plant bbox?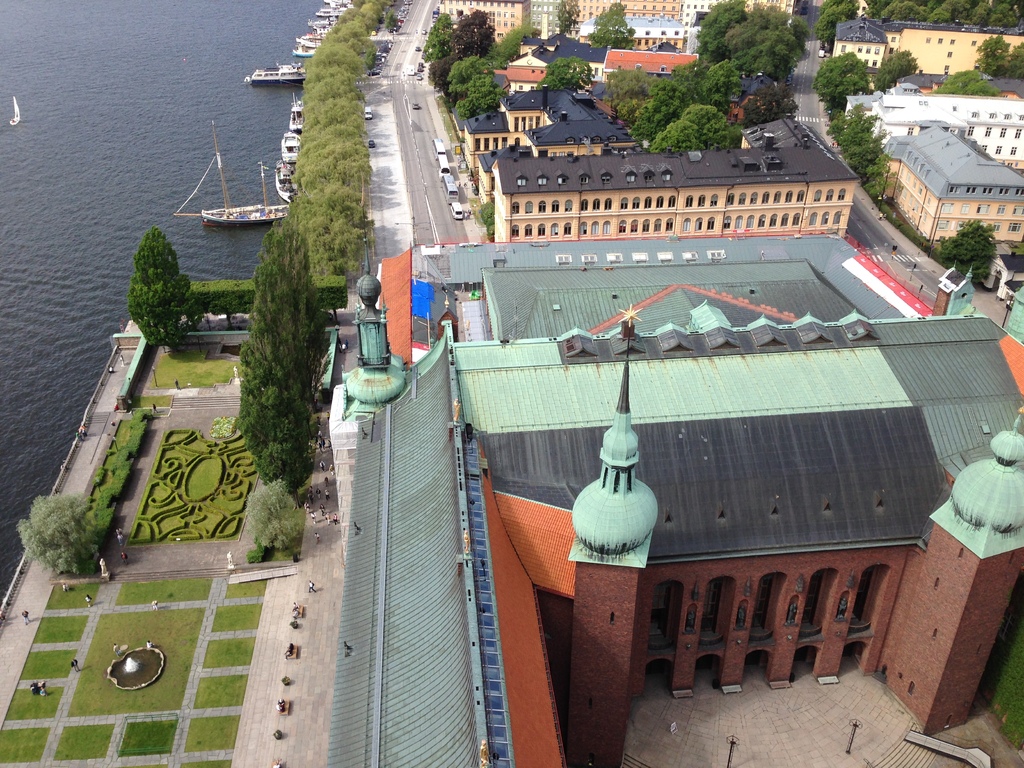
rect(248, 540, 269, 563)
